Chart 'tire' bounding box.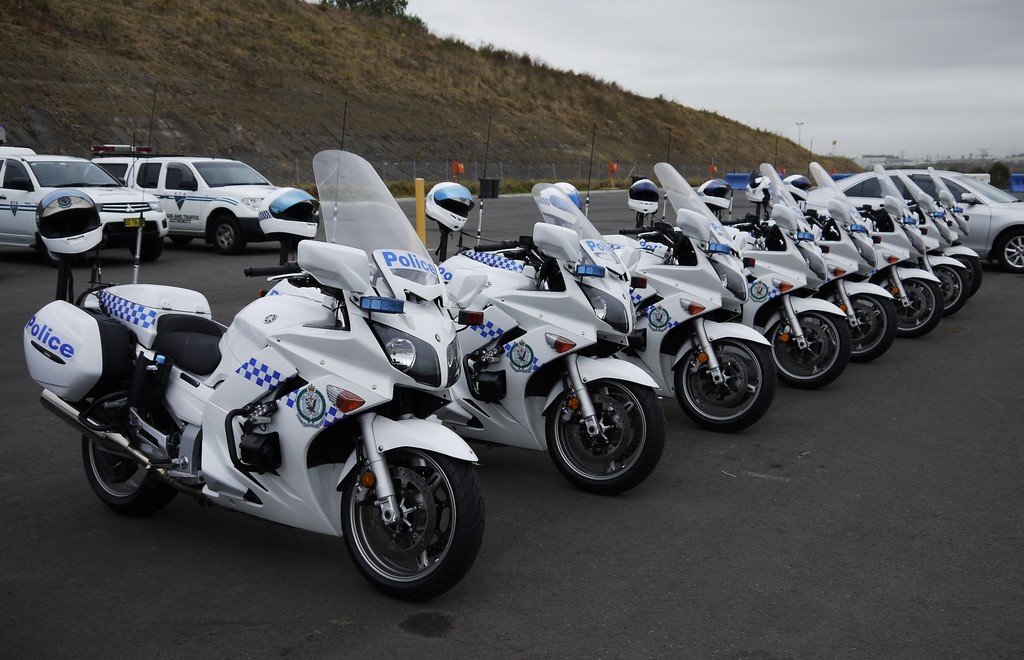
Charted: (left=548, top=372, right=667, bottom=490).
